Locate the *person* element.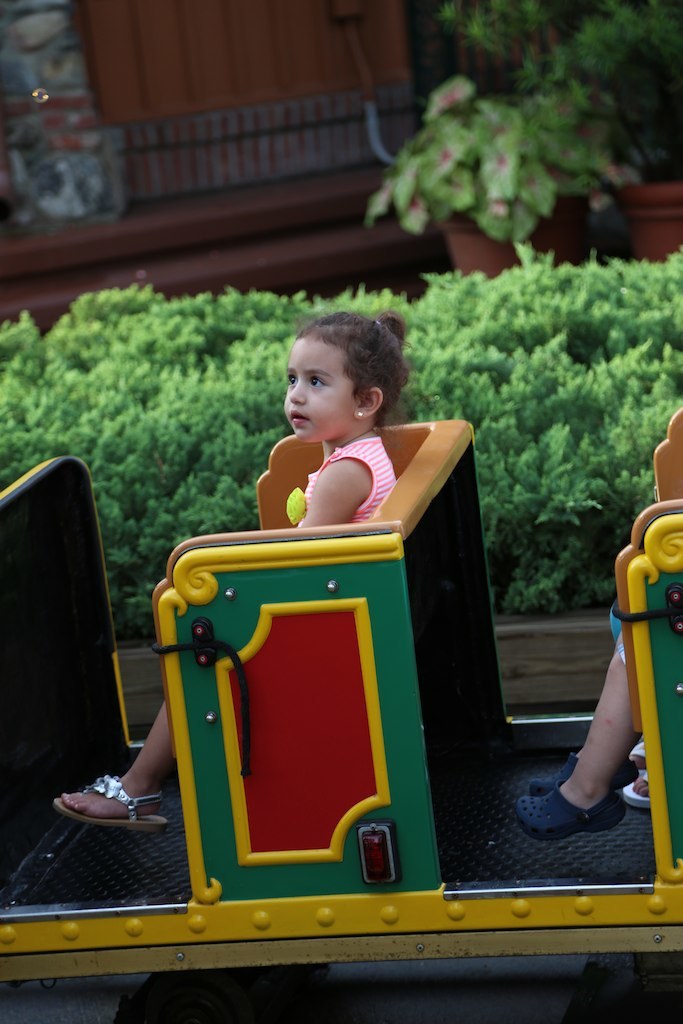
Element bbox: crop(627, 743, 648, 810).
